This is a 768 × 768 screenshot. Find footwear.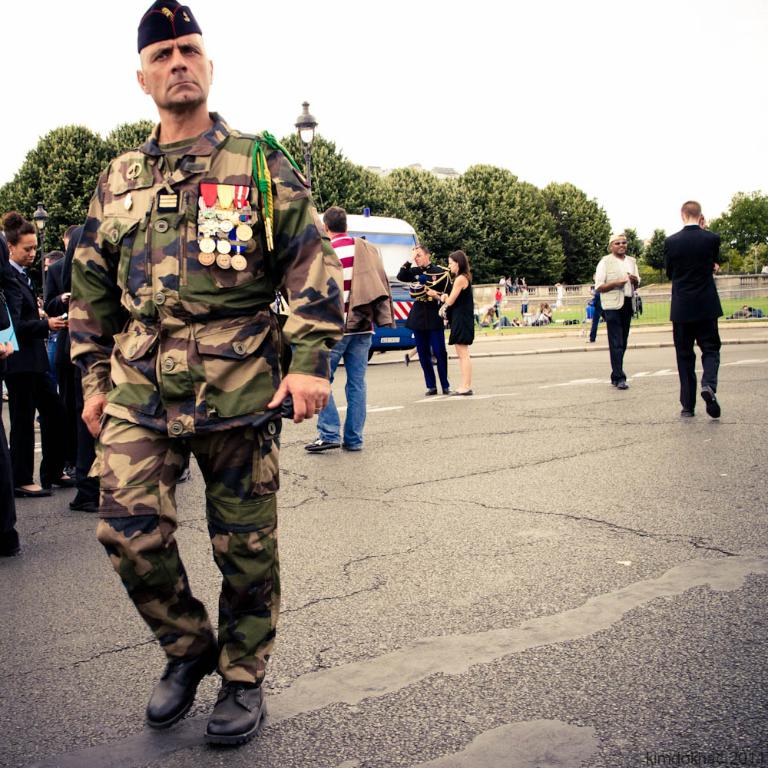
Bounding box: BBox(146, 631, 220, 729).
